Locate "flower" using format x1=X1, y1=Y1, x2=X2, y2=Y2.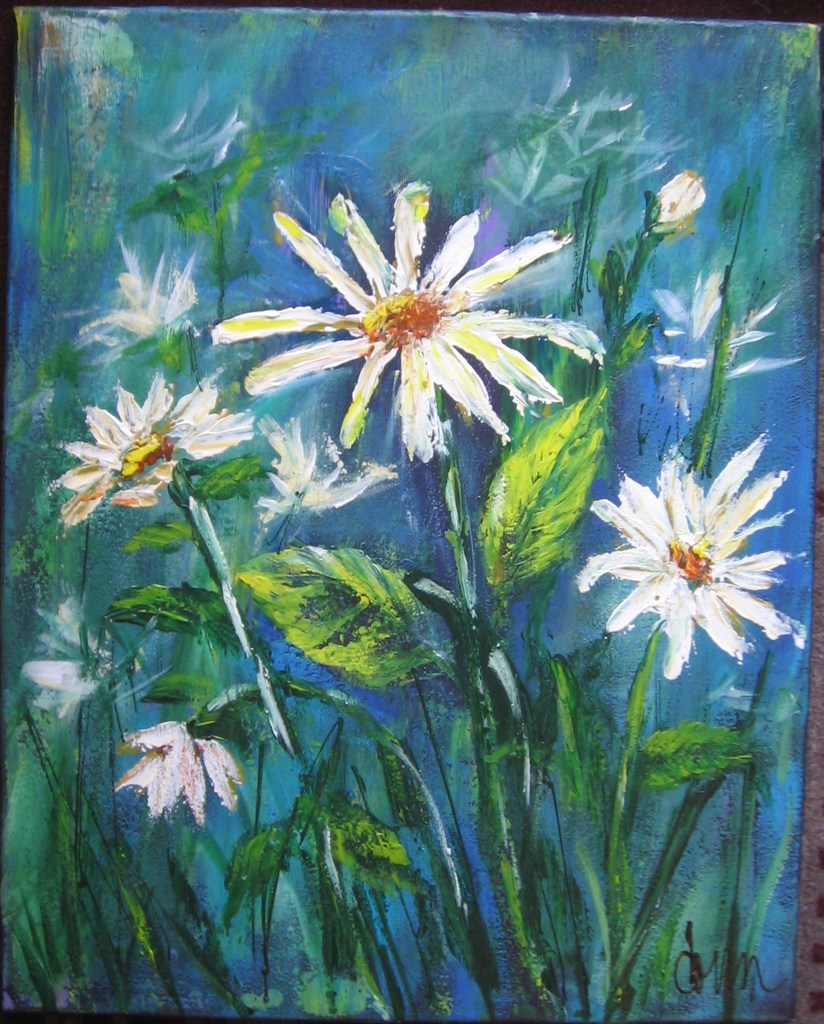
x1=74, y1=241, x2=202, y2=340.
